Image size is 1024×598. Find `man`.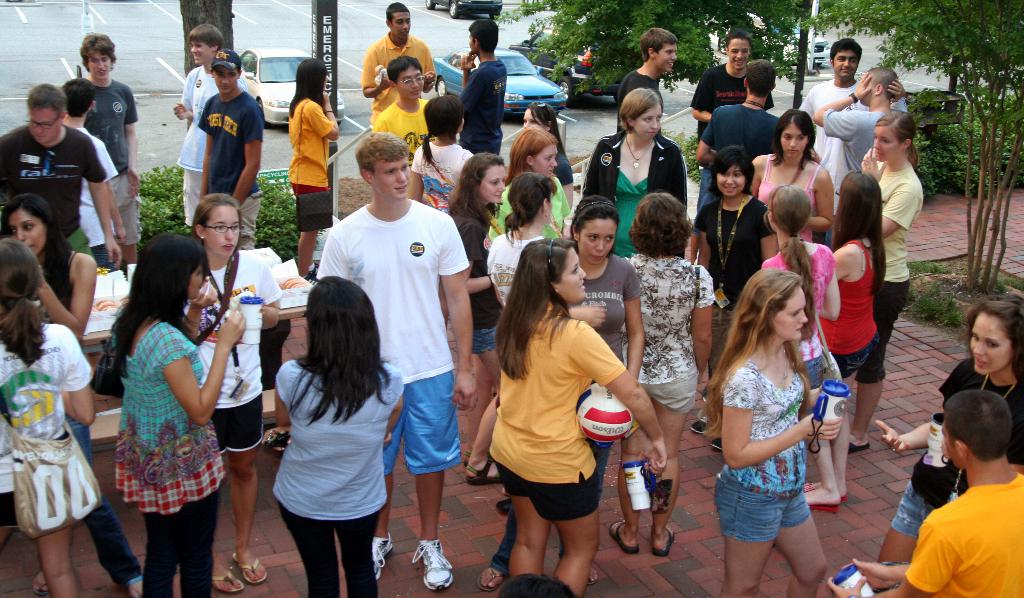
x1=198, y1=51, x2=263, y2=245.
